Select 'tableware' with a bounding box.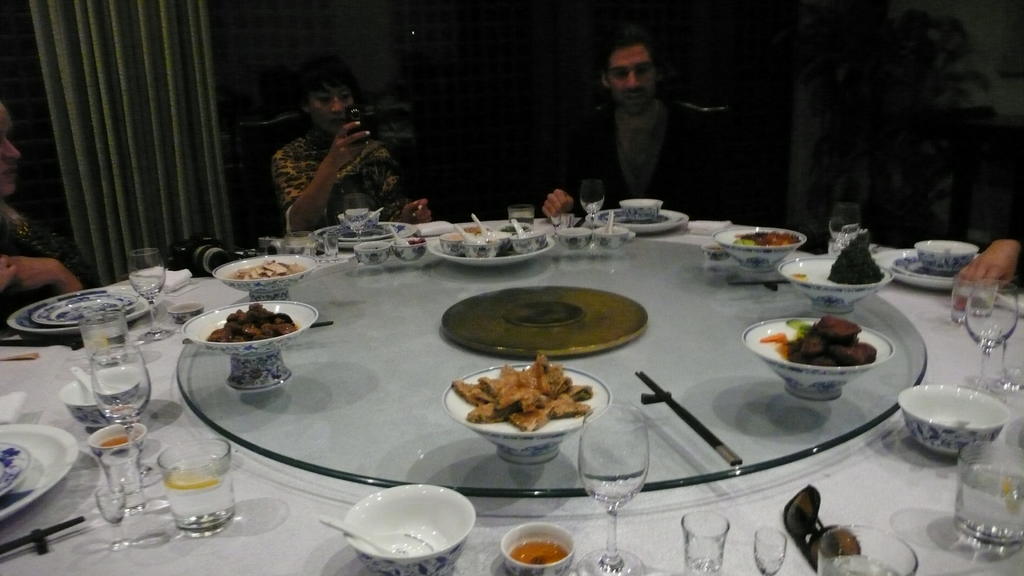
Rect(317, 515, 435, 557).
